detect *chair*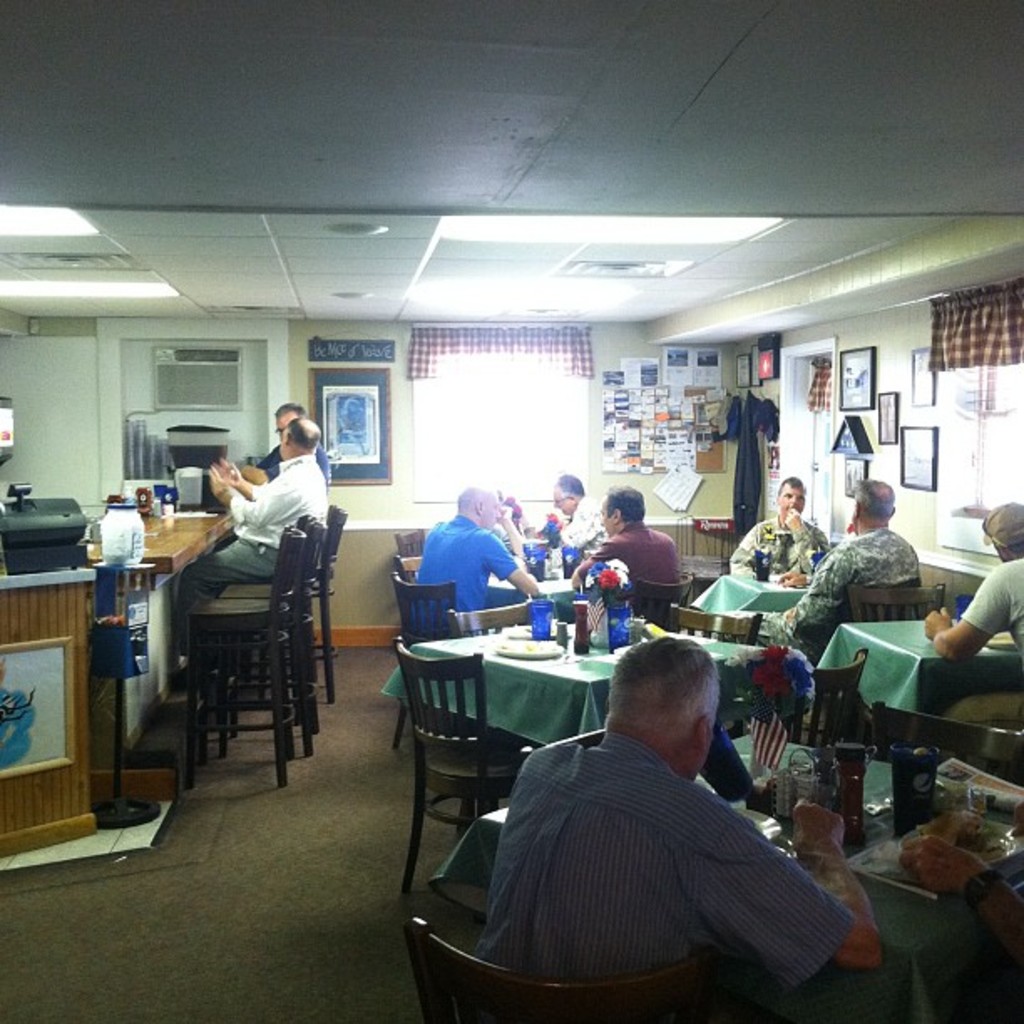
select_region(385, 572, 468, 755)
